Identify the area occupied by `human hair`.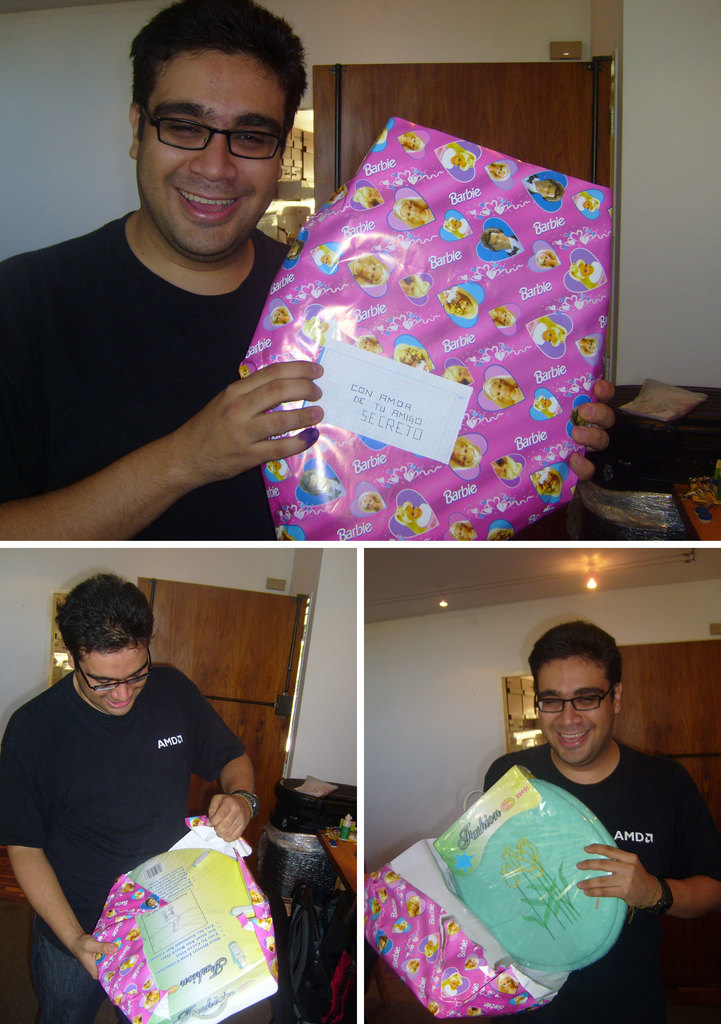
Area: left=302, top=316, right=323, bottom=348.
